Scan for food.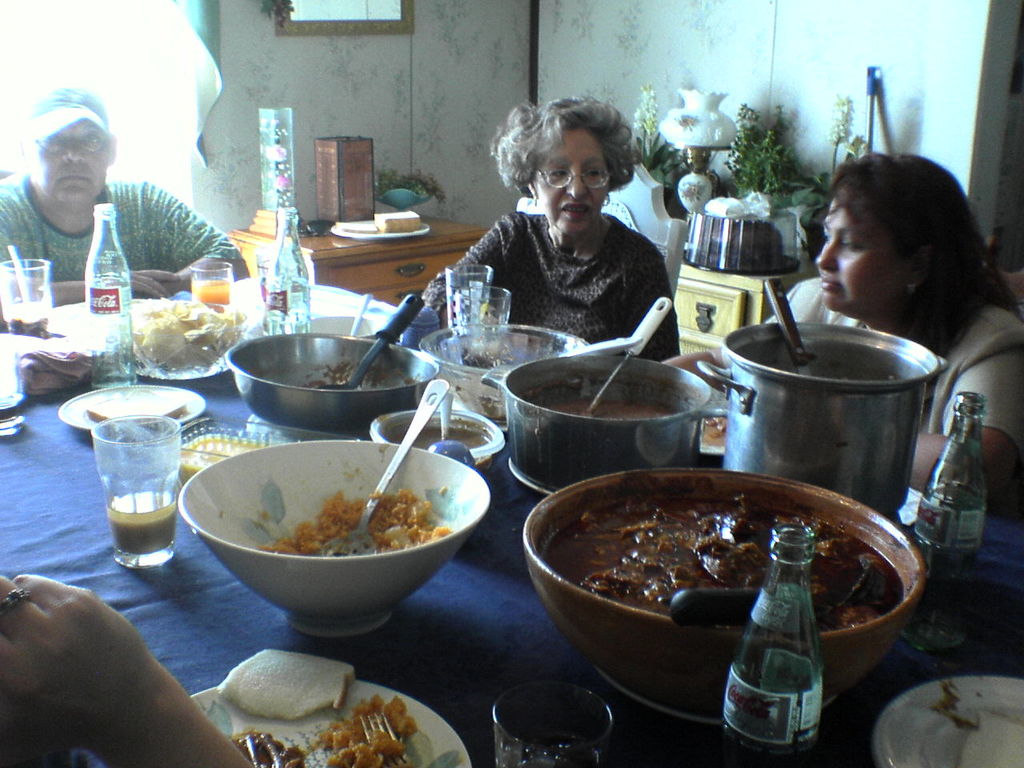
Scan result: x1=265, y1=489, x2=452, y2=553.
